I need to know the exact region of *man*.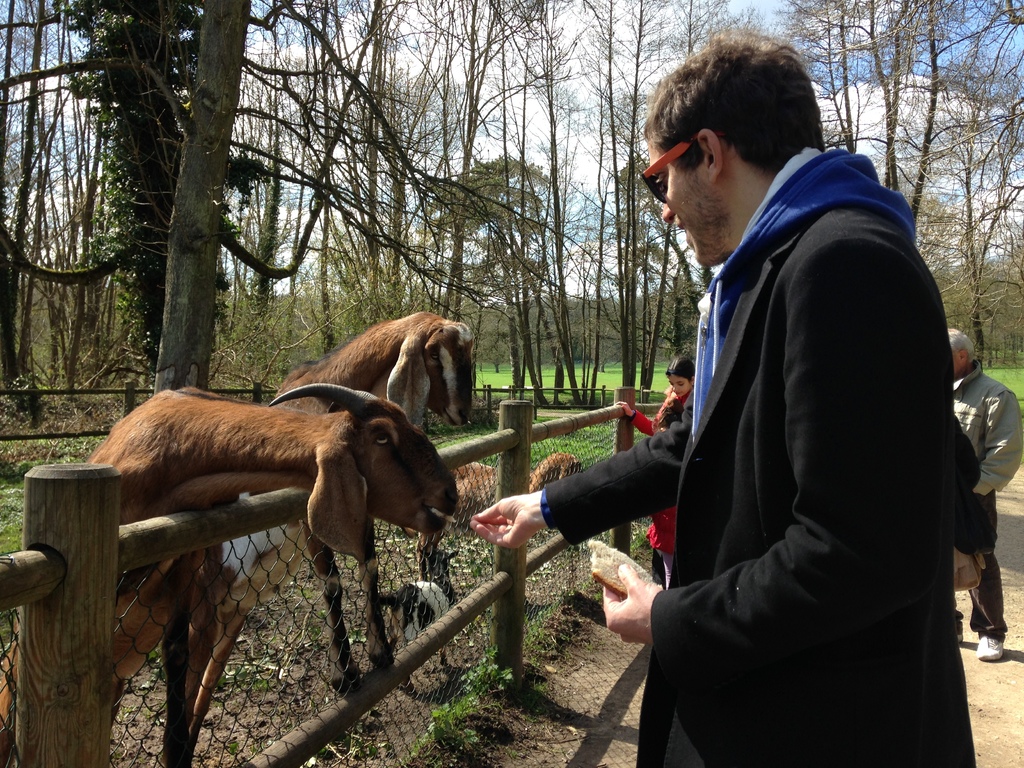
Region: 947, 326, 1023, 660.
